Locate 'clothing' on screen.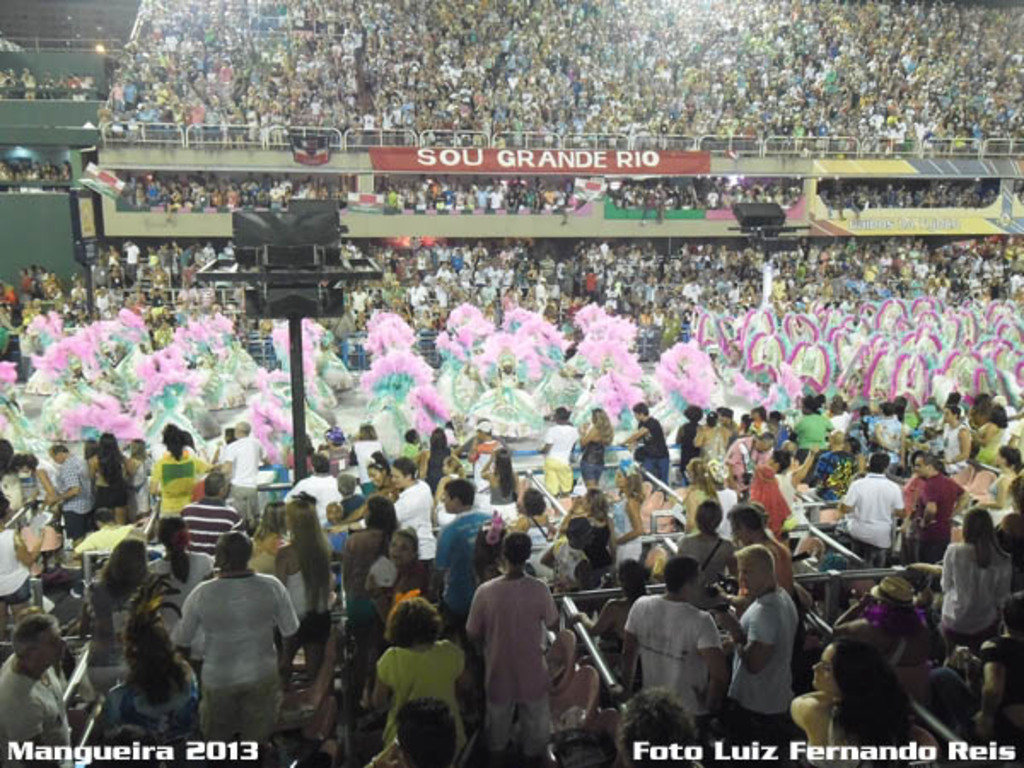
On screen at [left=172, top=570, right=300, bottom=753].
